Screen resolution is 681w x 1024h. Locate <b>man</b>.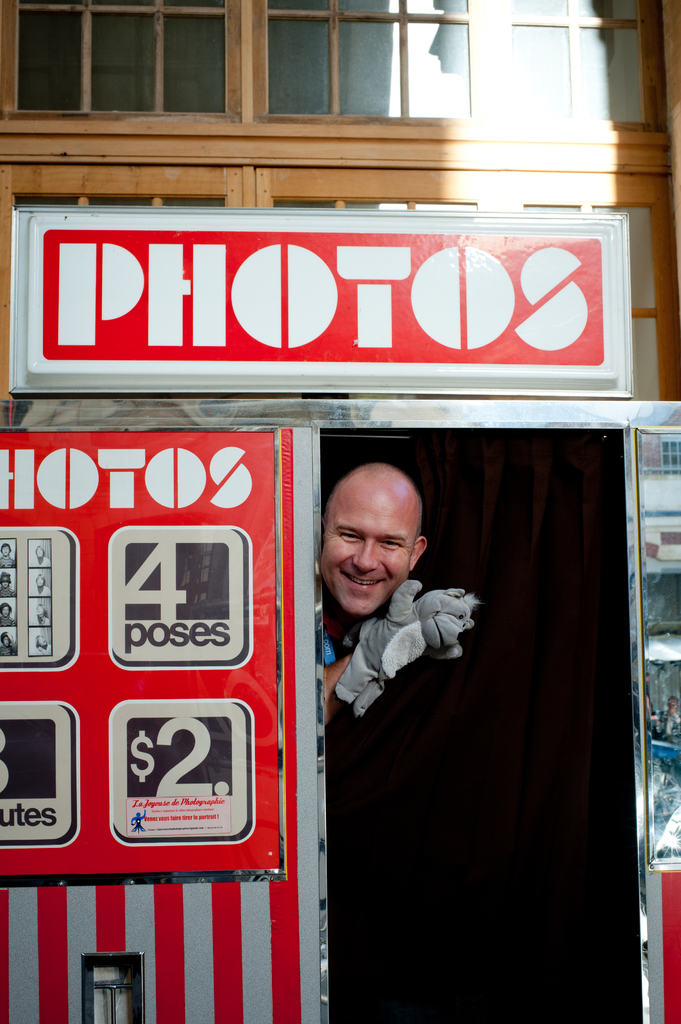
pyautogui.locateOnScreen(296, 458, 495, 863).
